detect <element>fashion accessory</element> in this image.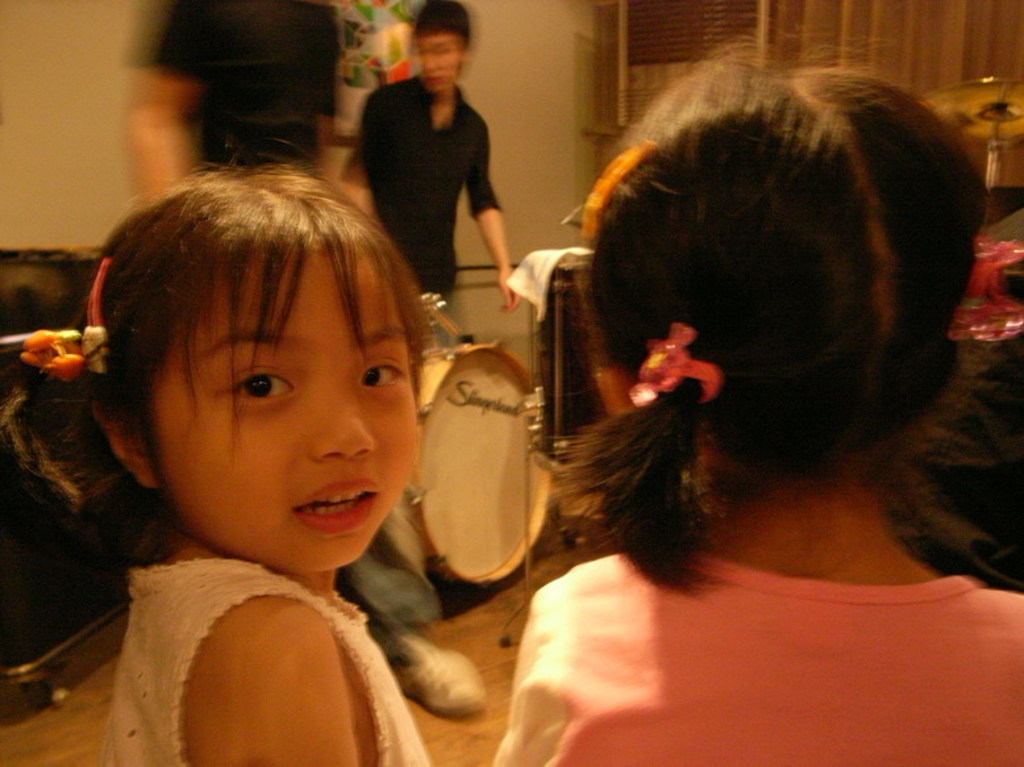
Detection: bbox(82, 253, 111, 375).
